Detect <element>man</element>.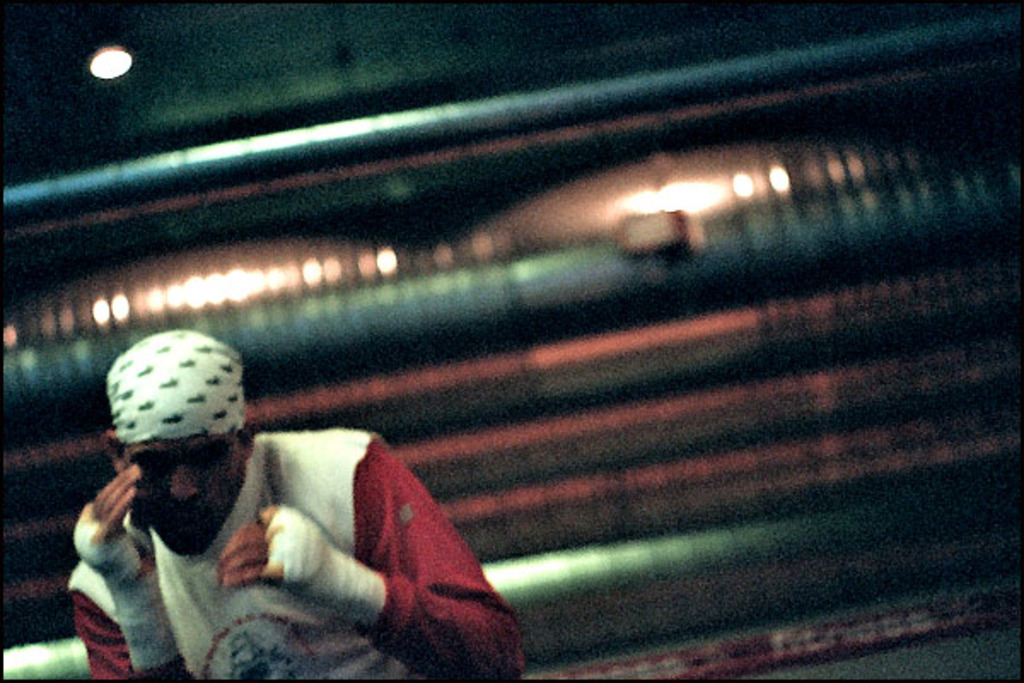
Detected at detection(38, 348, 546, 669).
